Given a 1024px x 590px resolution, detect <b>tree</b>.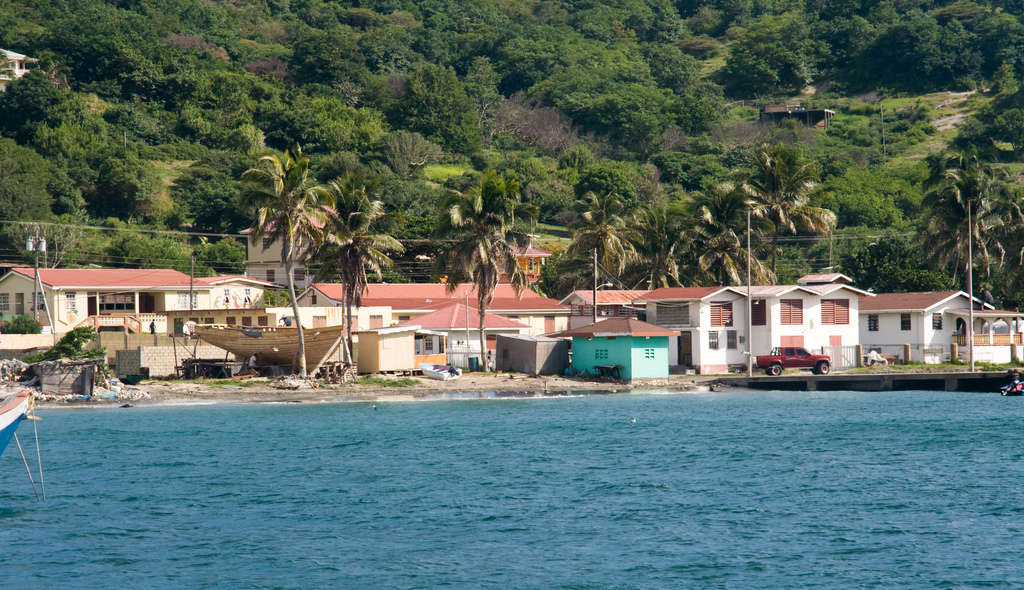
pyautogui.locateOnScreen(237, 149, 335, 375).
